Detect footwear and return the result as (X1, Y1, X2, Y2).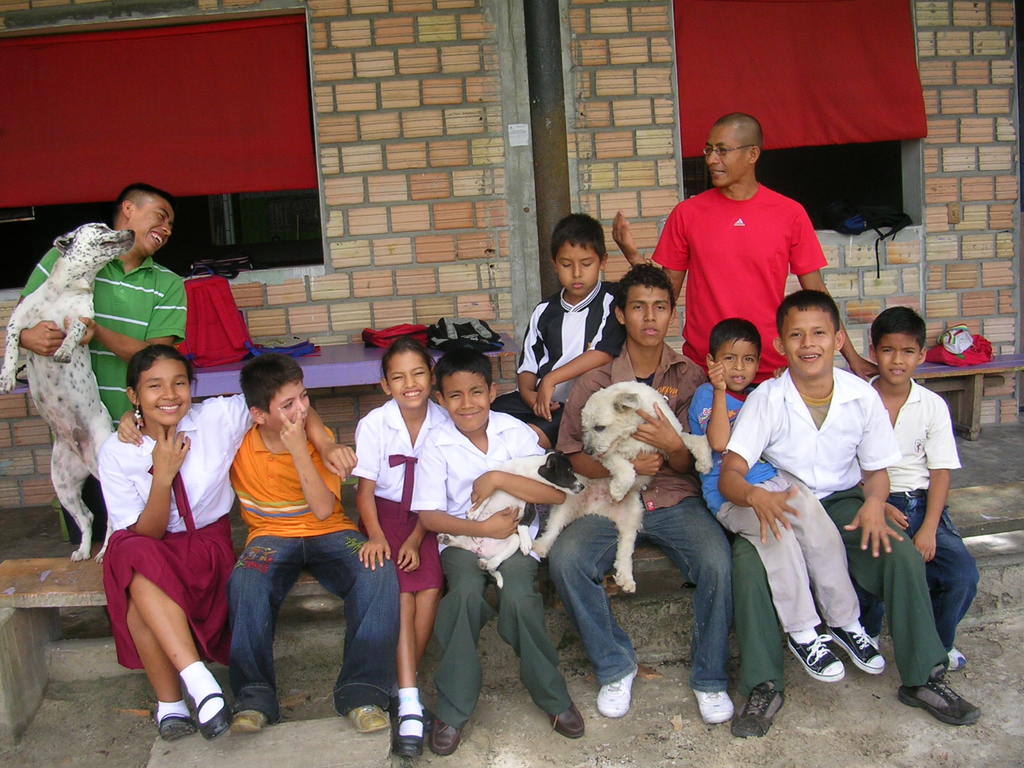
(201, 695, 230, 746).
